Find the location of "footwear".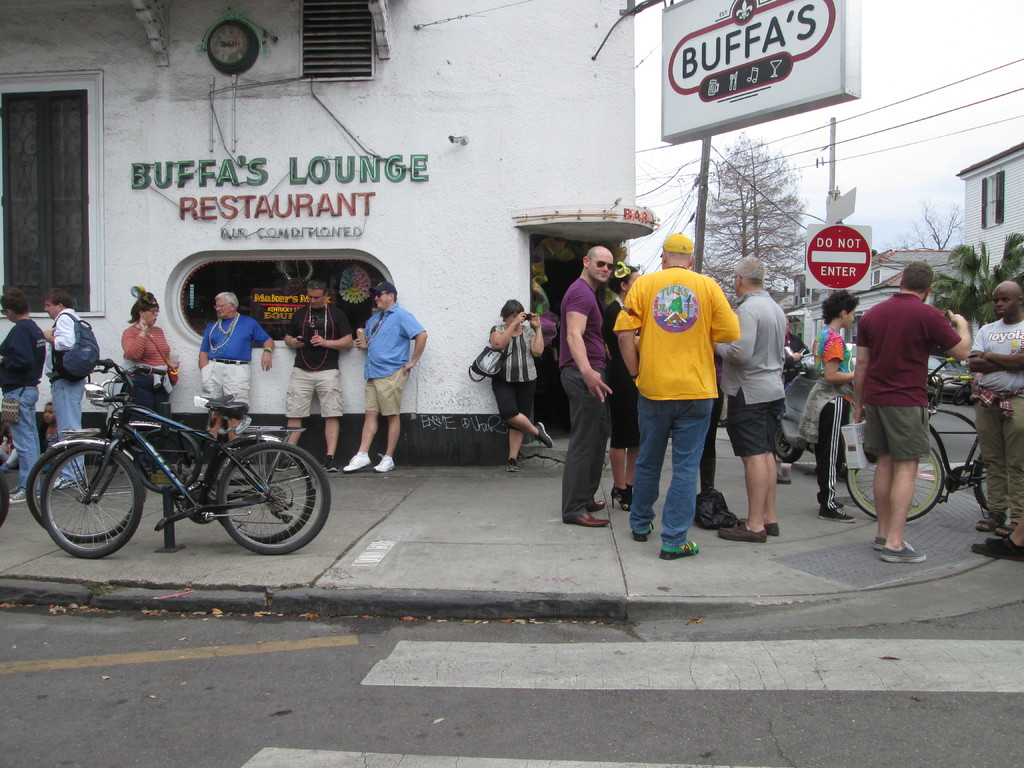
Location: [376,452,395,474].
